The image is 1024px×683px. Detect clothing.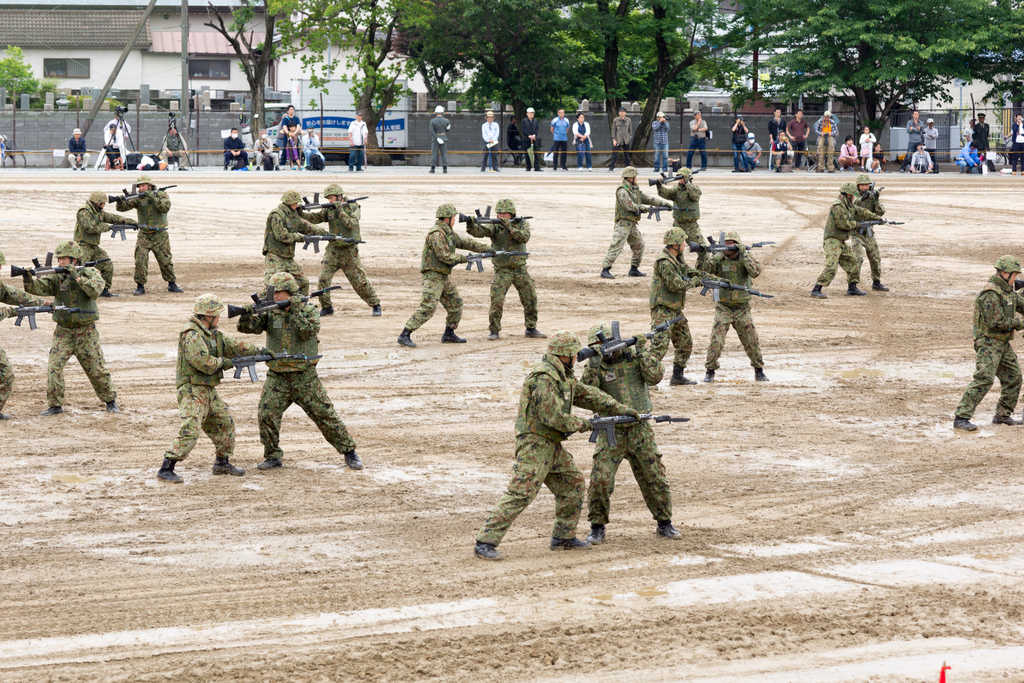
Detection: crop(64, 133, 89, 172).
